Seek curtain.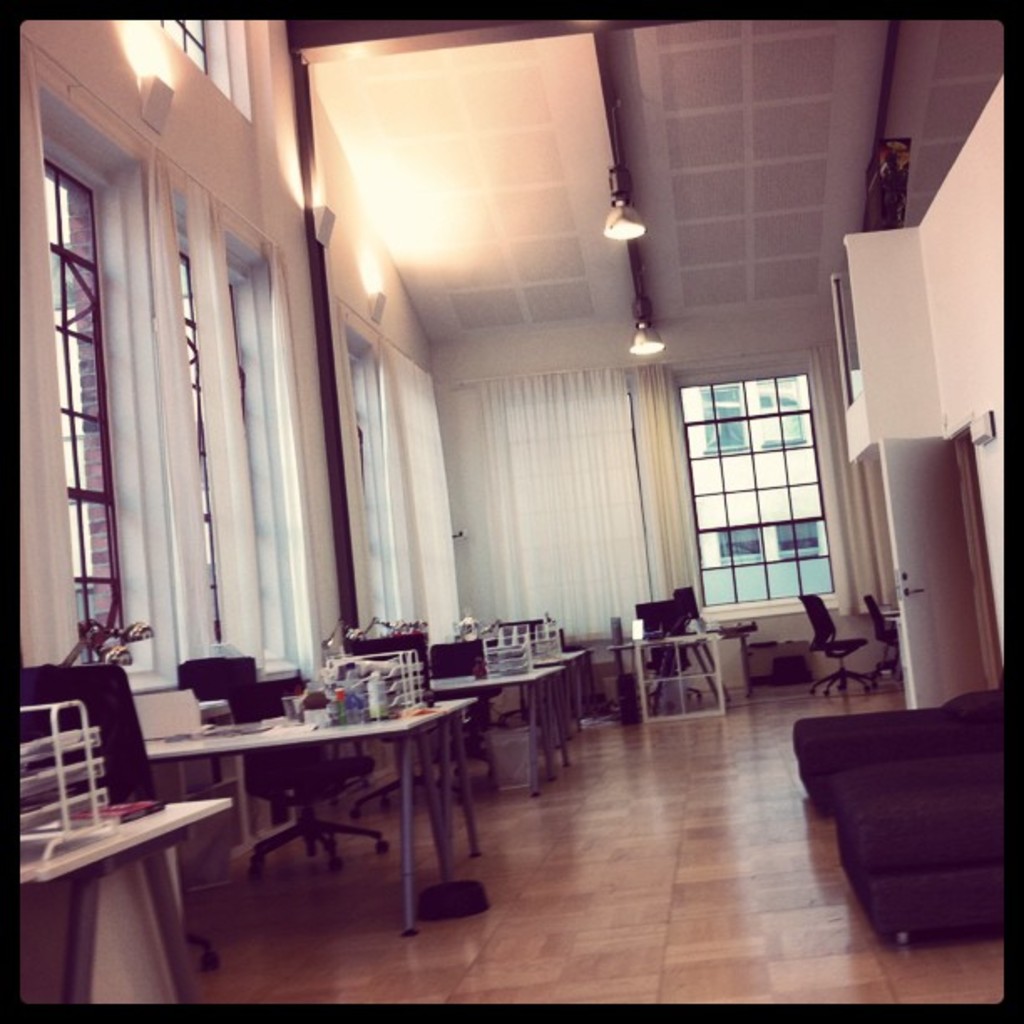
crop(468, 376, 668, 637).
